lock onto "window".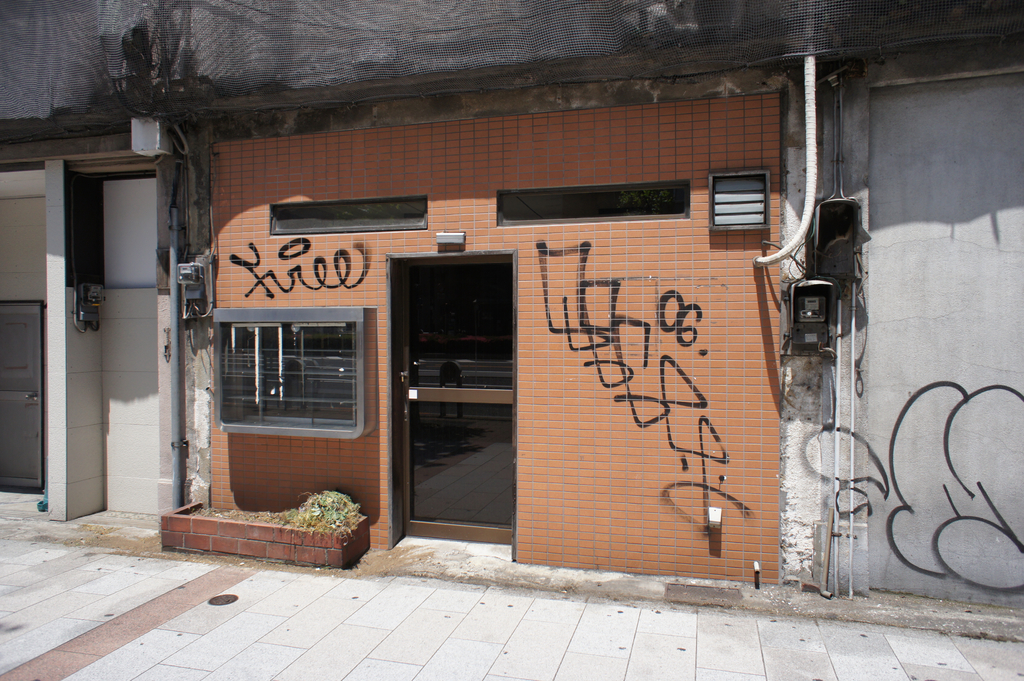
Locked: rect(707, 174, 765, 224).
